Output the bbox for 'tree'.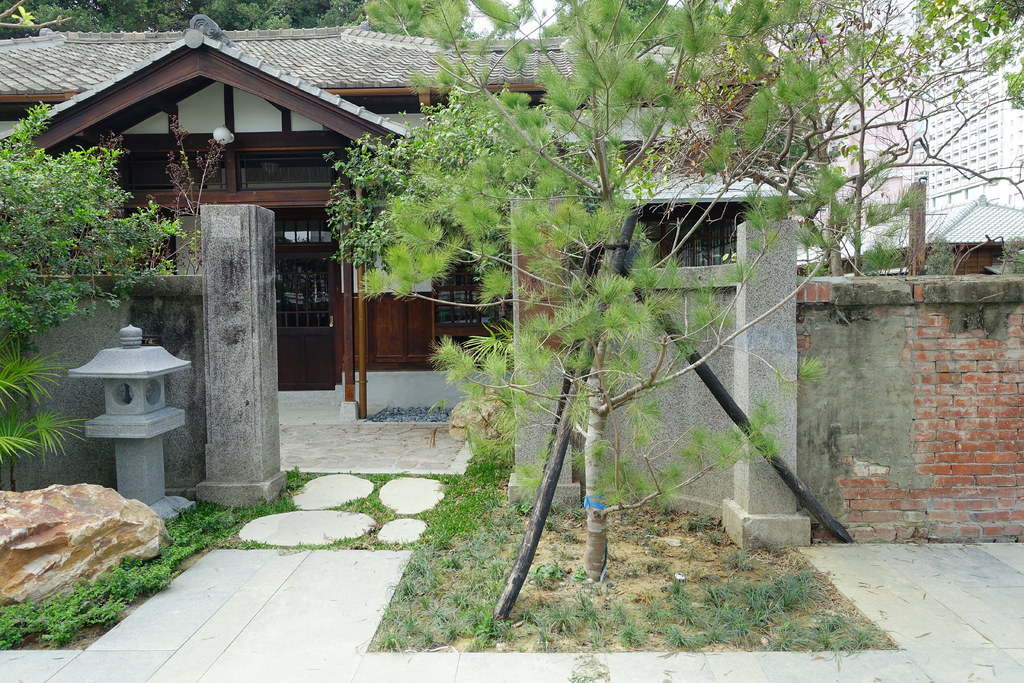
detection(332, 92, 624, 304).
